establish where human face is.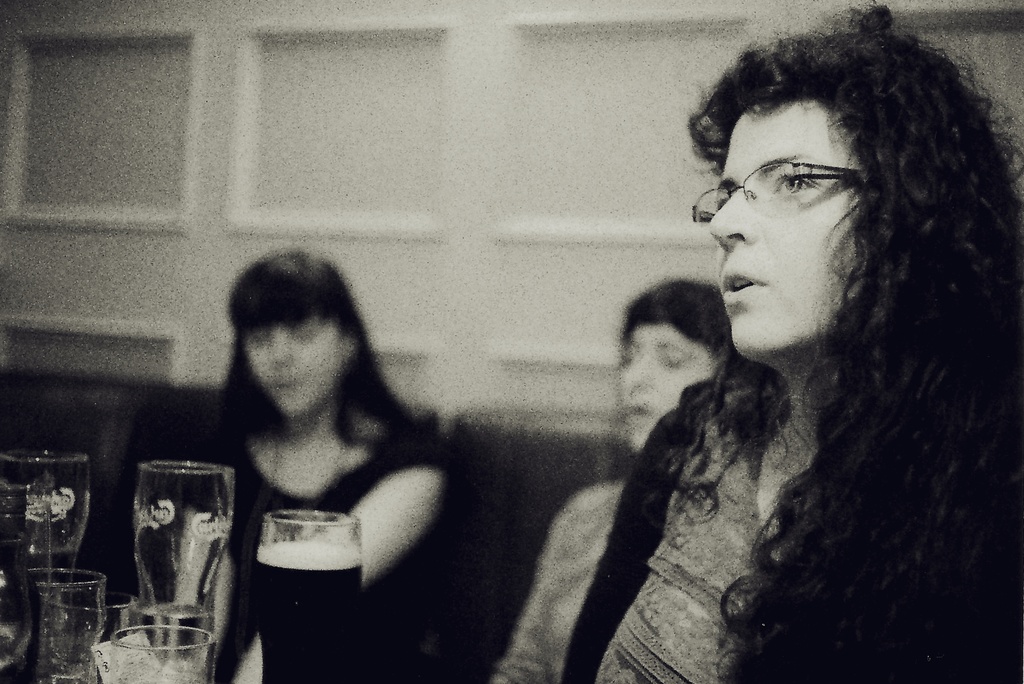
Established at 686:106:860:376.
